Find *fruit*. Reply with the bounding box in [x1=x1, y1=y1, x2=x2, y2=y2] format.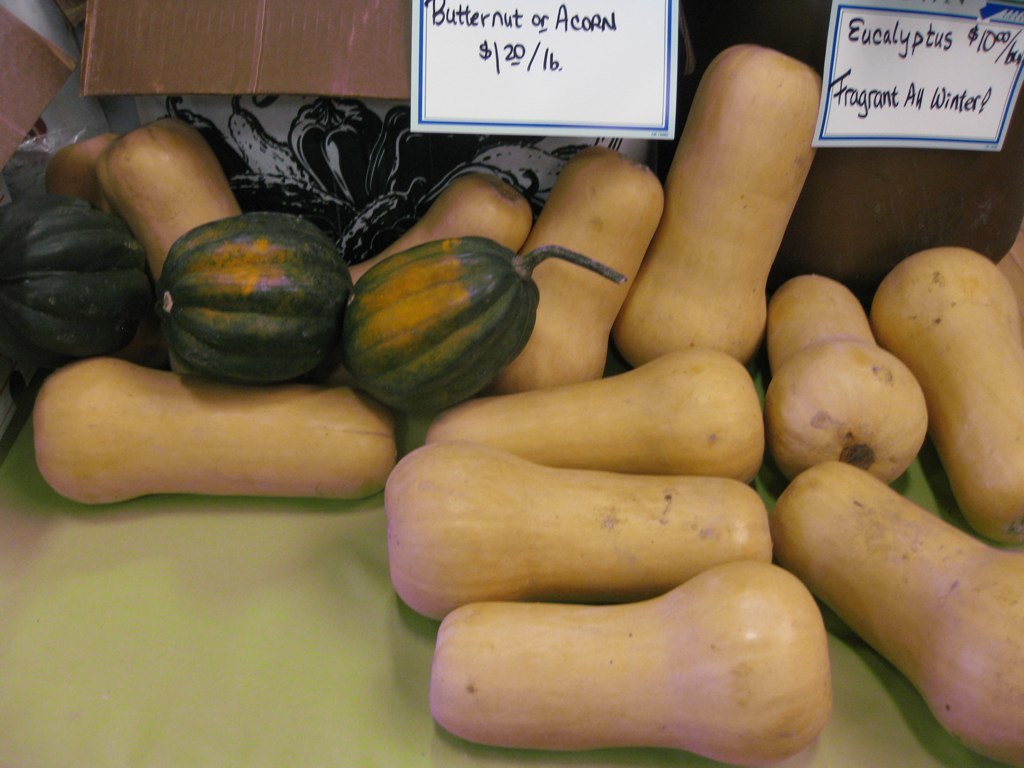
[x1=31, y1=356, x2=393, y2=505].
